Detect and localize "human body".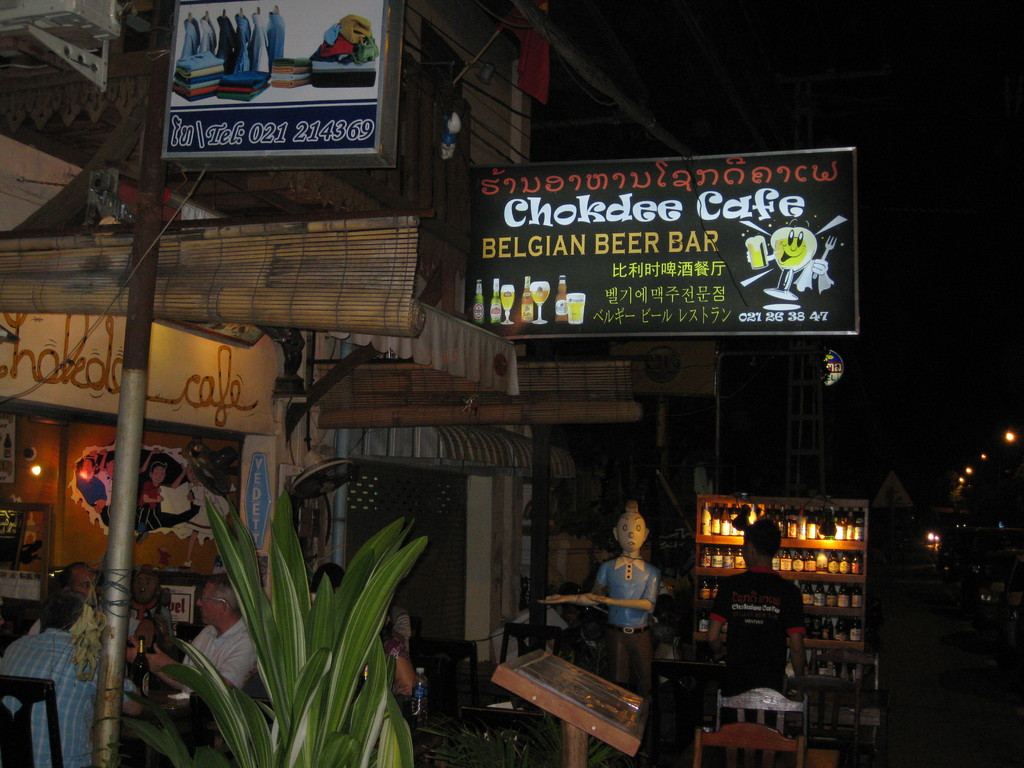
Localized at <bbox>62, 562, 100, 611</bbox>.
